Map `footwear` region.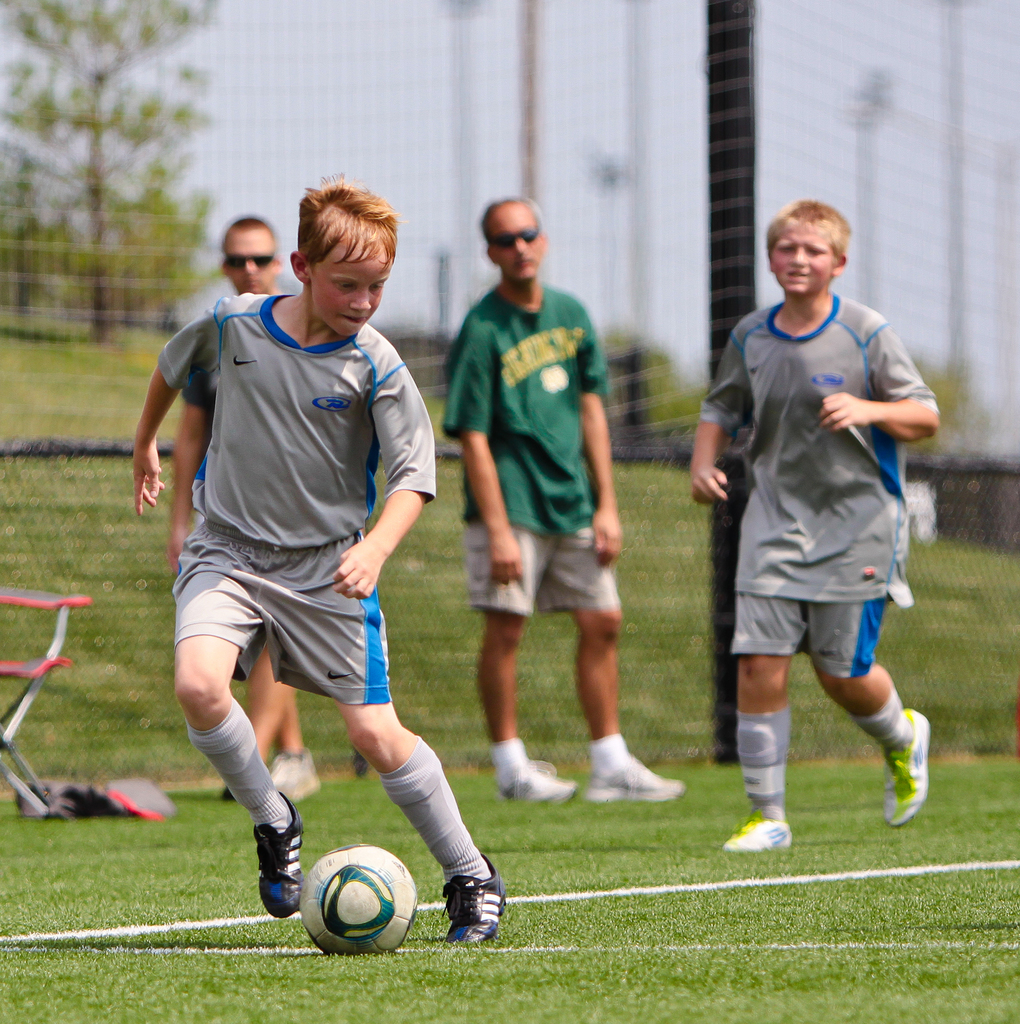
Mapped to {"x1": 862, "y1": 708, "x2": 933, "y2": 833}.
